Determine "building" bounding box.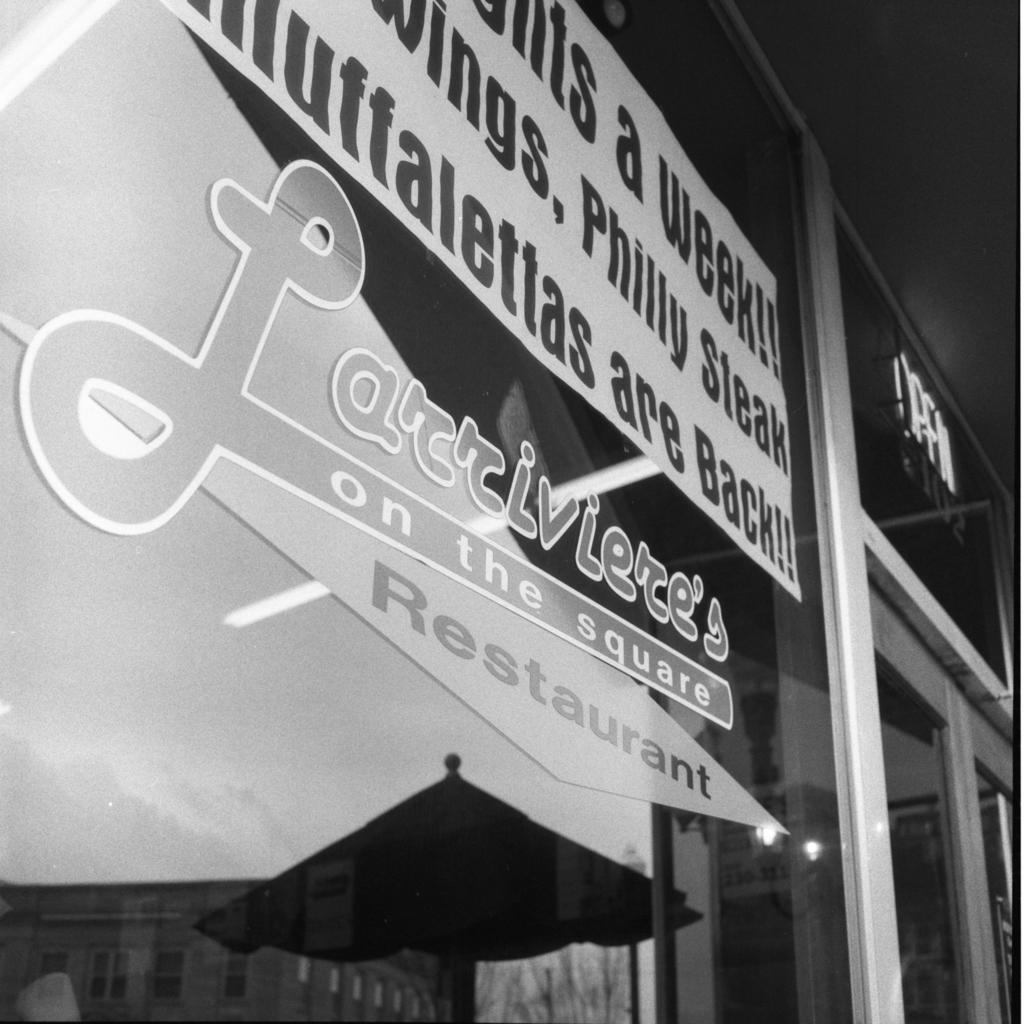
Determined: {"x1": 0, "y1": 0, "x2": 1023, "y2": 1023}.
